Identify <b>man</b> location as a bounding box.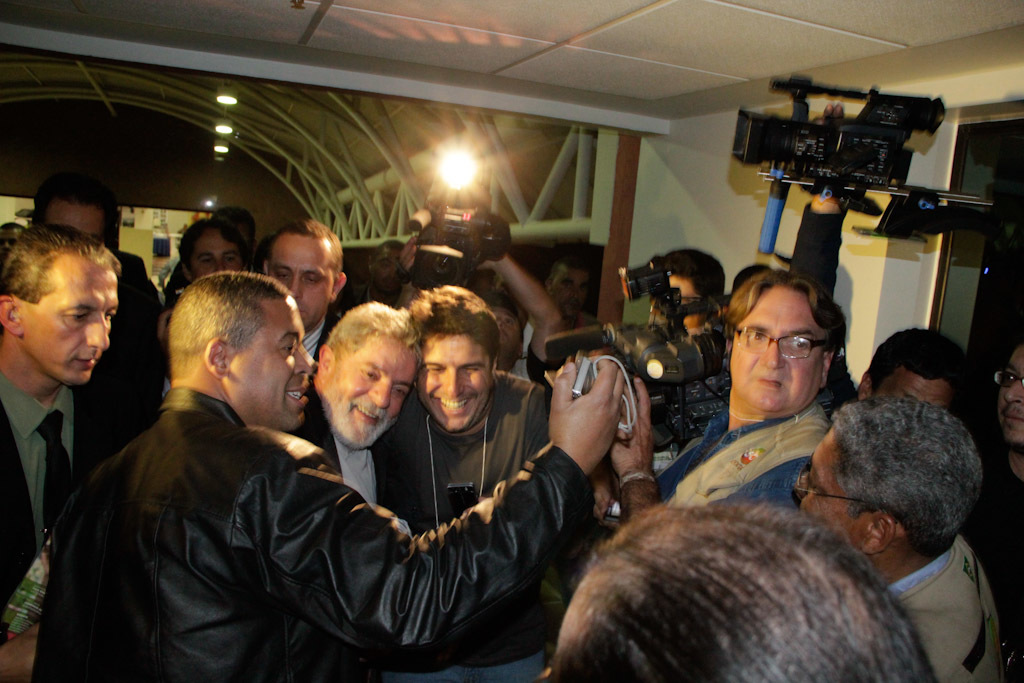
left=784, top=392, right=1017, bottom=682.
